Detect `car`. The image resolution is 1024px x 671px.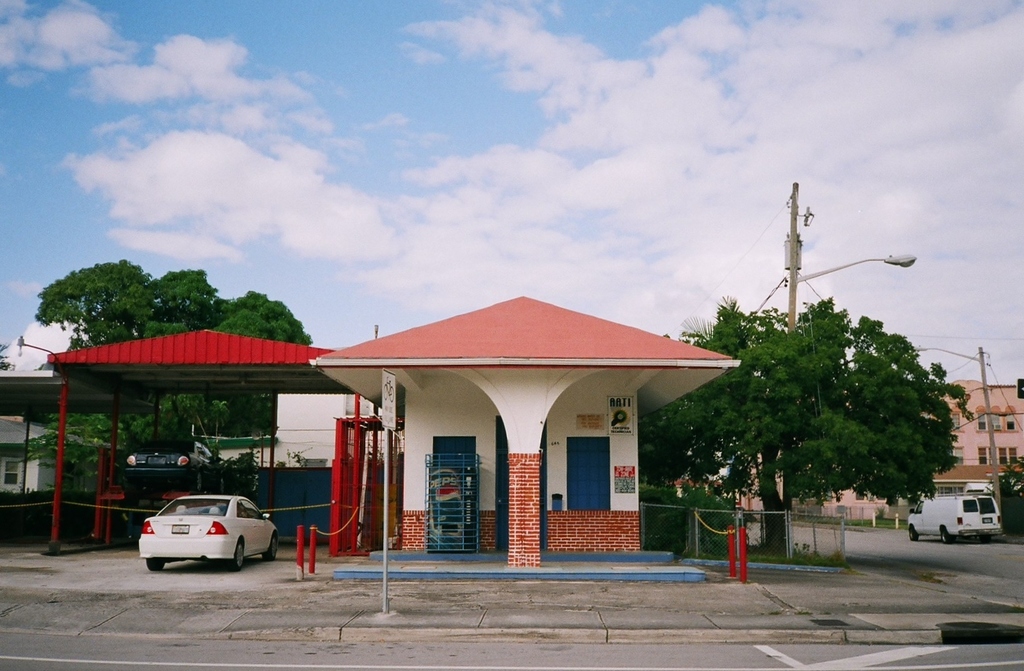
[x1=136, y1=495, x2=281, y2=572].
